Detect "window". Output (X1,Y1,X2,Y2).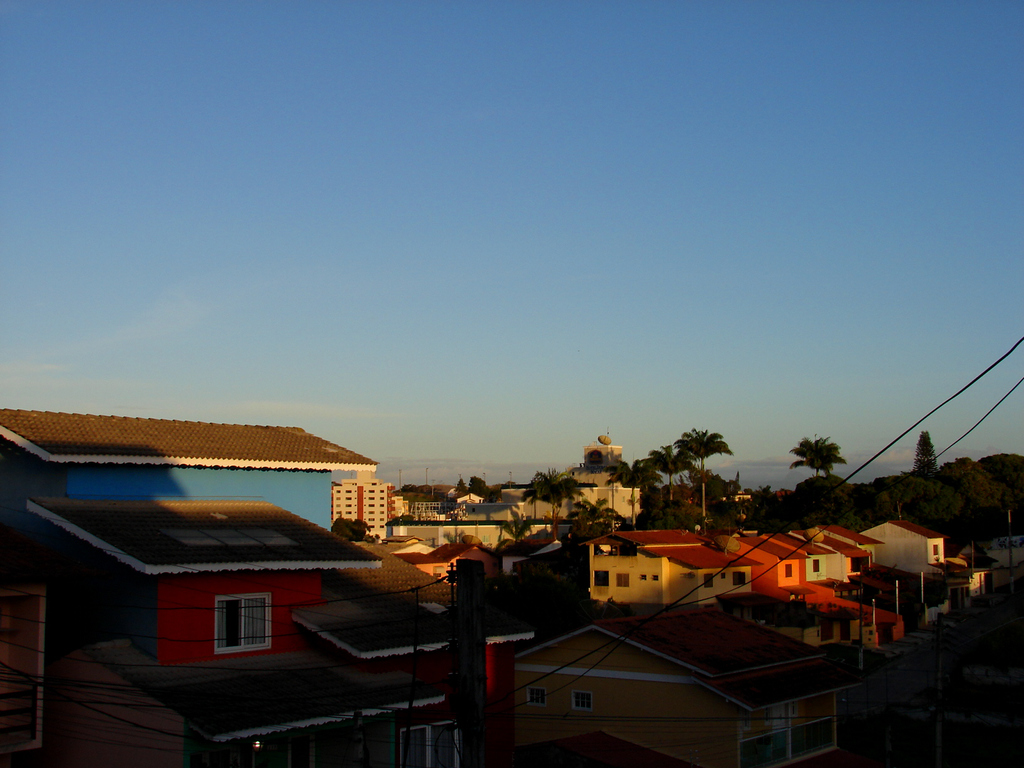
(394,722,456,767).
